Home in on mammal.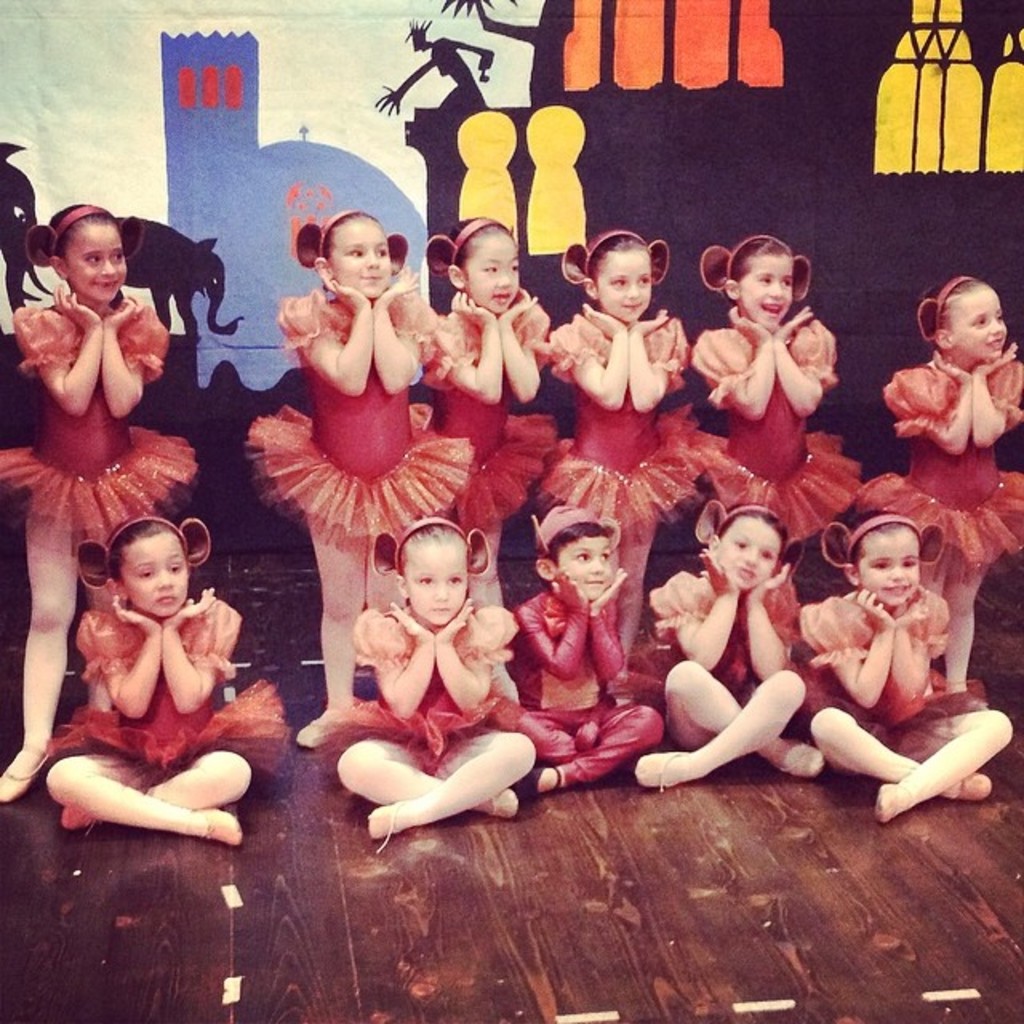
Homed in at l=861, t=264, r=1022, b=691.
